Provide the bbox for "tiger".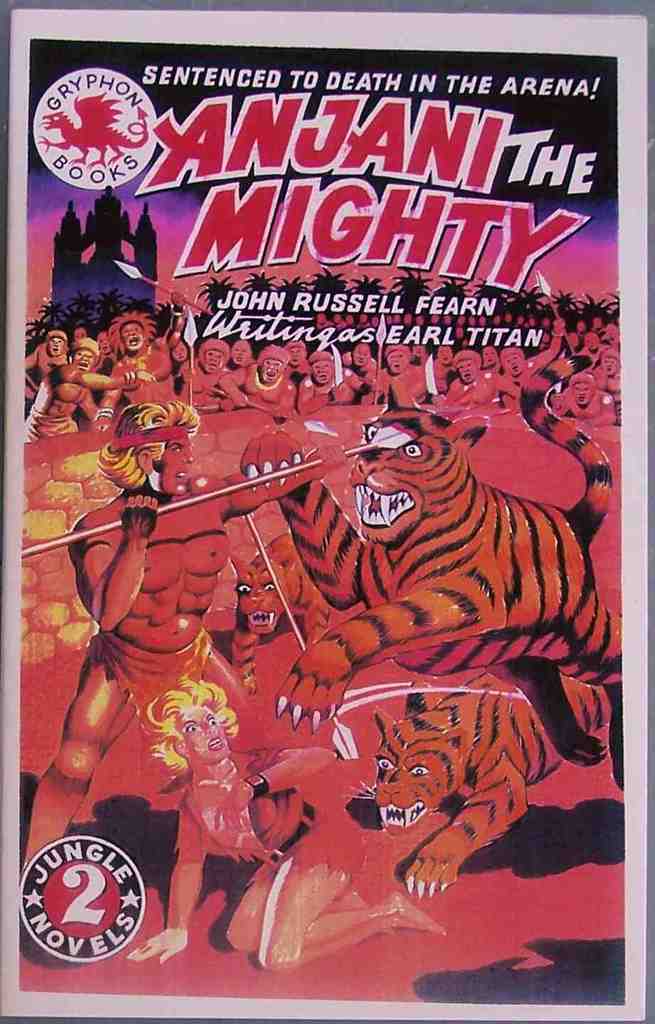
detection(235, 349, 621, 729).
